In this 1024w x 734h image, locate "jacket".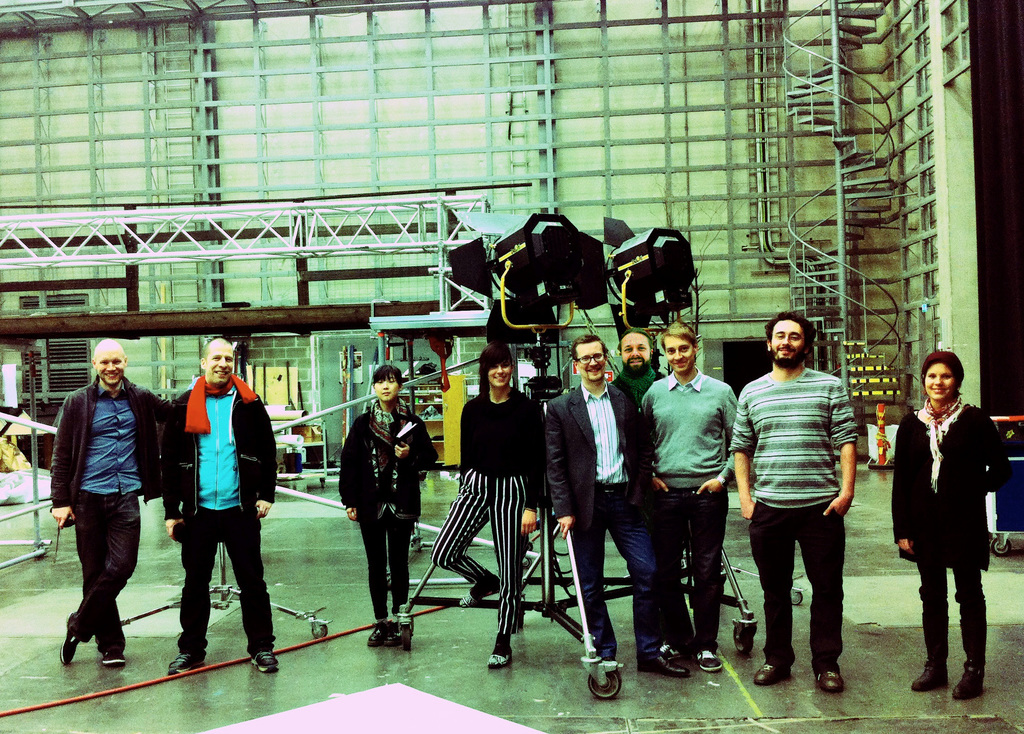
Bounding box: [157, 382, 276, 520].
